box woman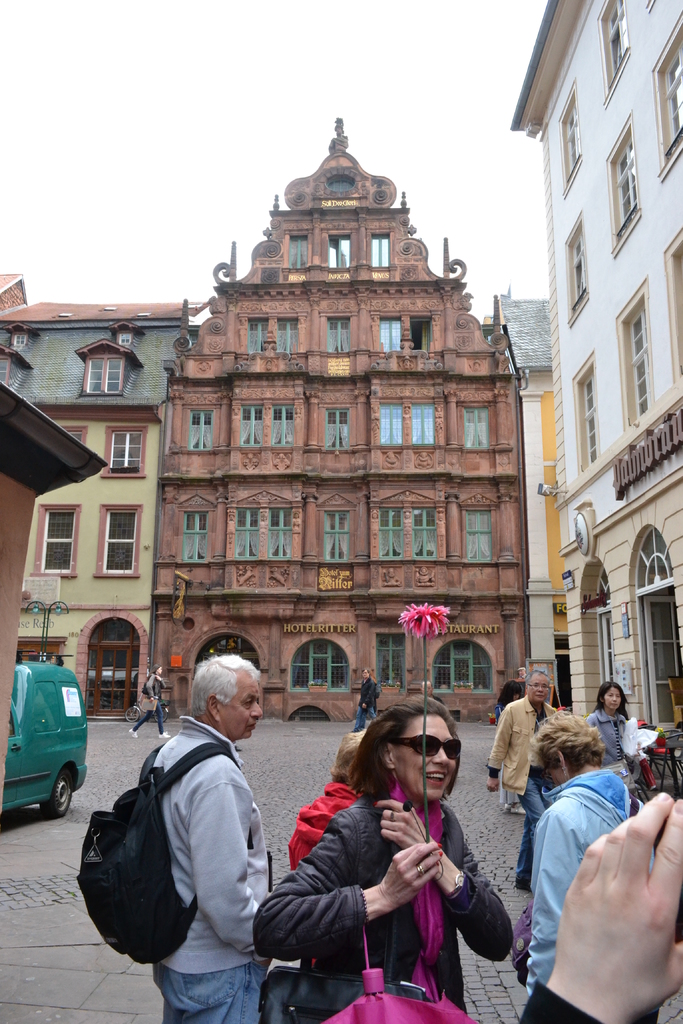
box=[523, 707, 649, 1003]
